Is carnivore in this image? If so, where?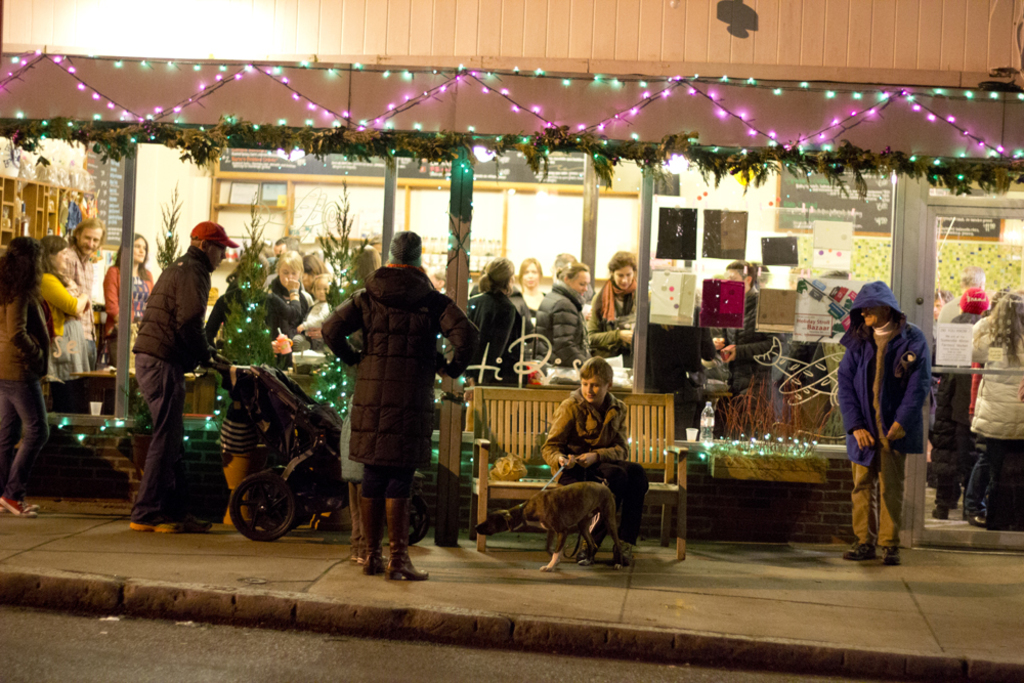
Yes, at <box>264,245,310,373</box>.
